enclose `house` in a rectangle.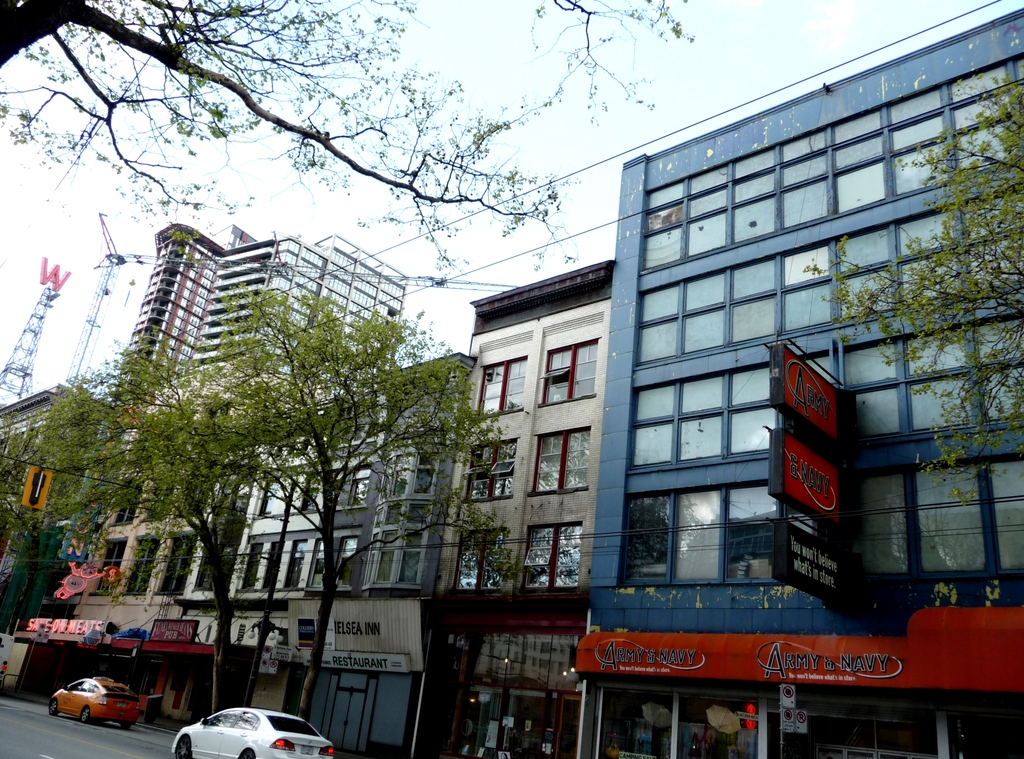
select_region(405, 259, 628, 752).
